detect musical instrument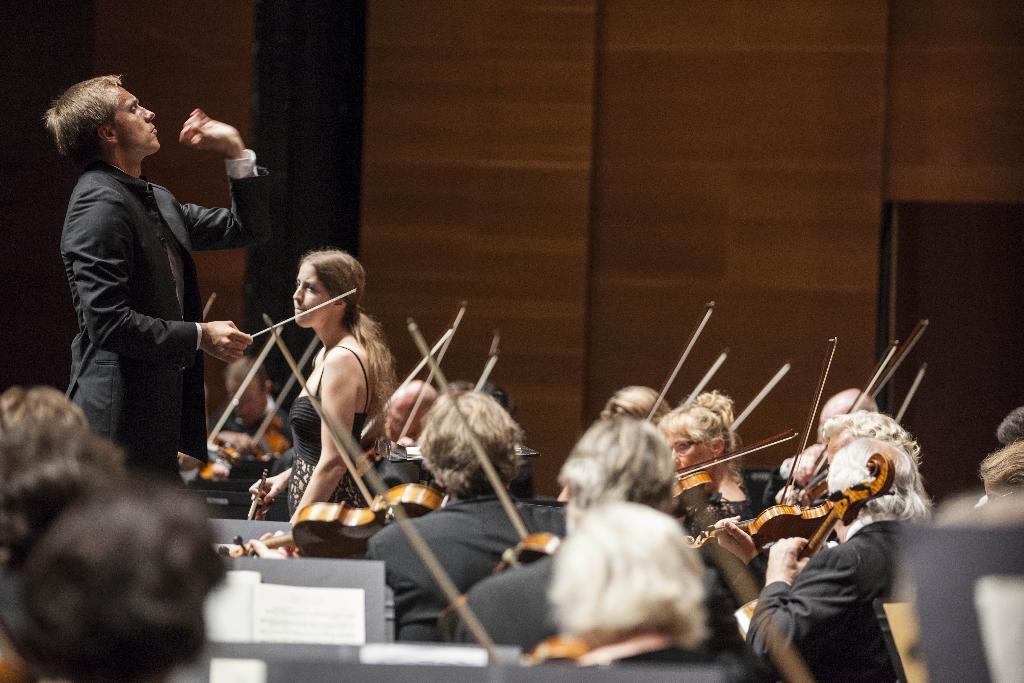
box=[259, 307, 687, 676]
